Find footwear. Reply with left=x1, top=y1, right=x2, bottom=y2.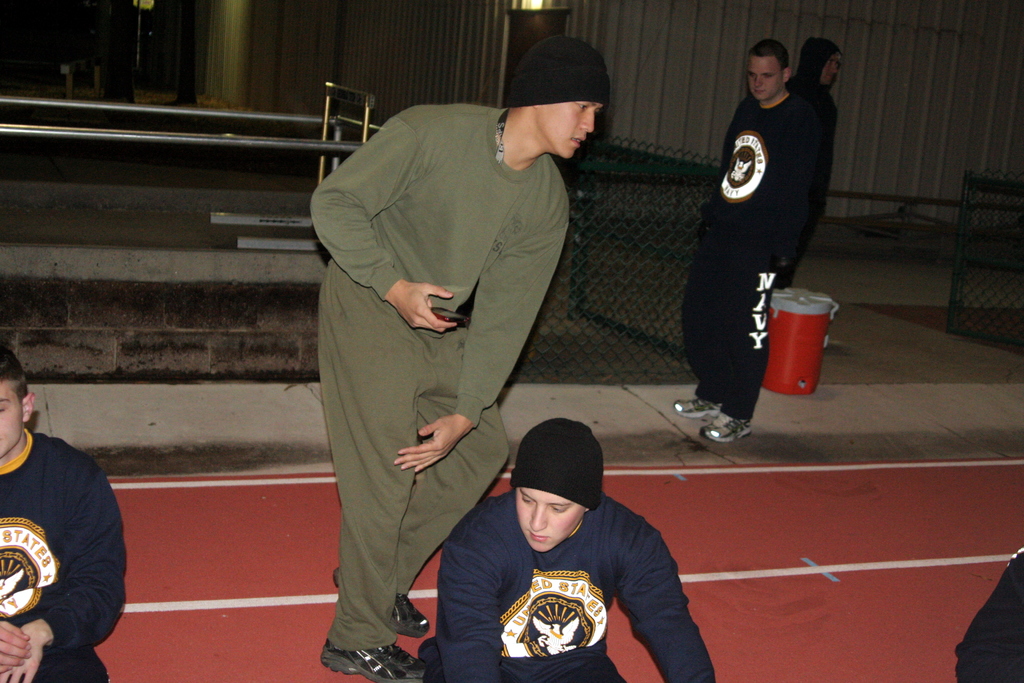
left=331, top=577, right=436, bottom=637.
